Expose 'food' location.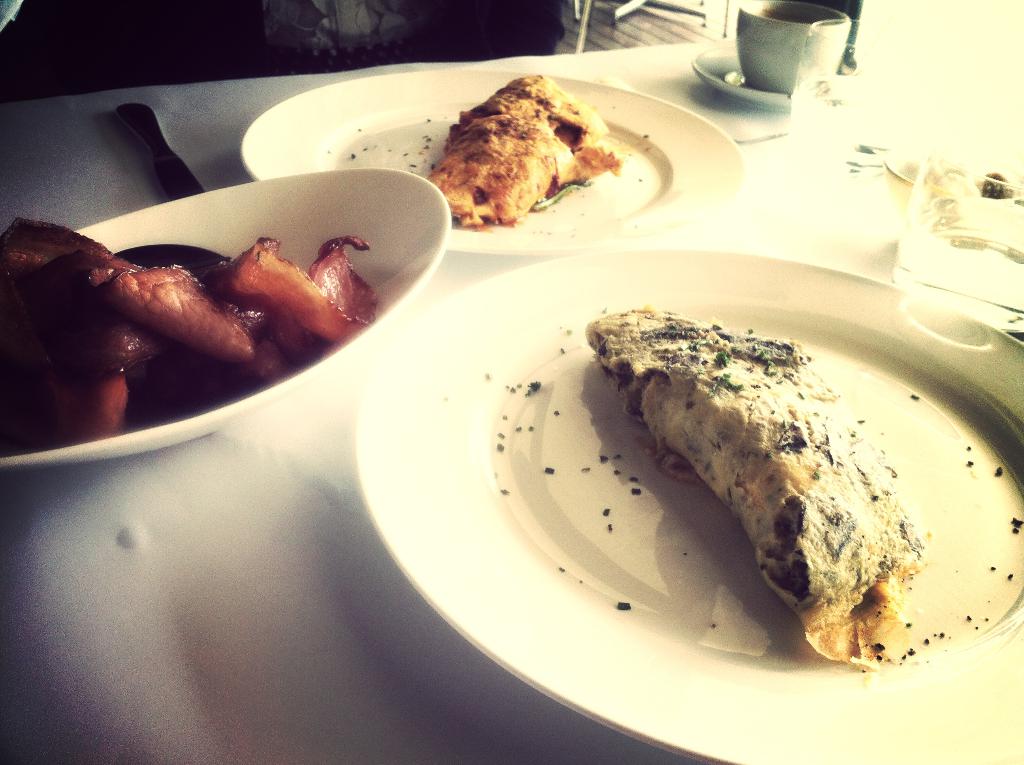
Exposed at pyautogui.locateOnScreen(429, 72, 625, 231).
